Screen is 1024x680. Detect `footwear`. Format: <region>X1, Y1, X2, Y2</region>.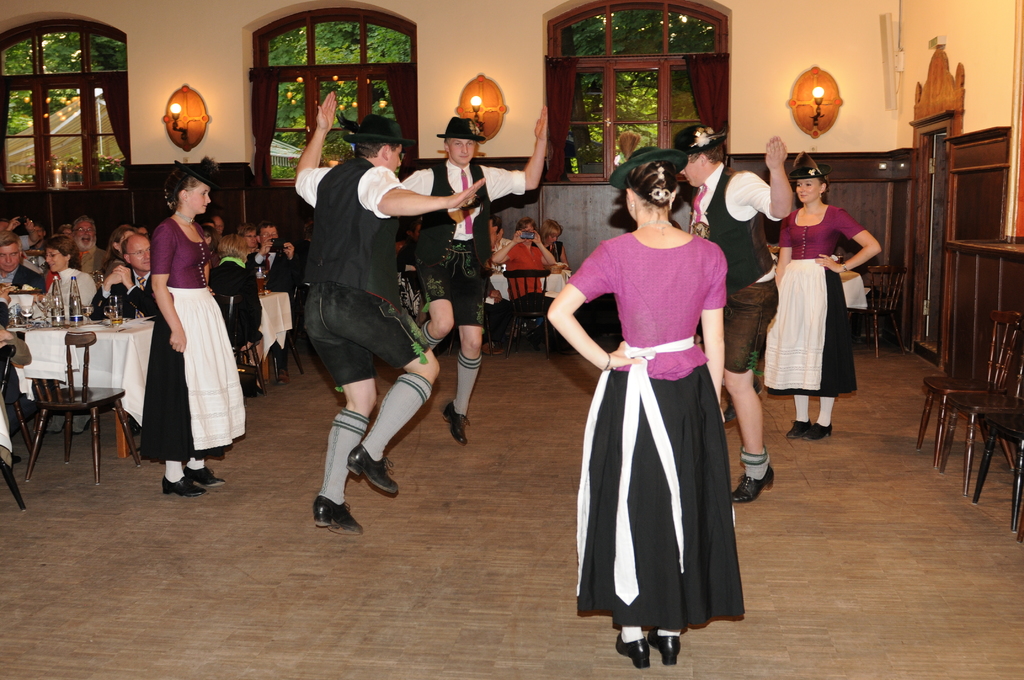
<region>280, 369, 287, 384</region>.
